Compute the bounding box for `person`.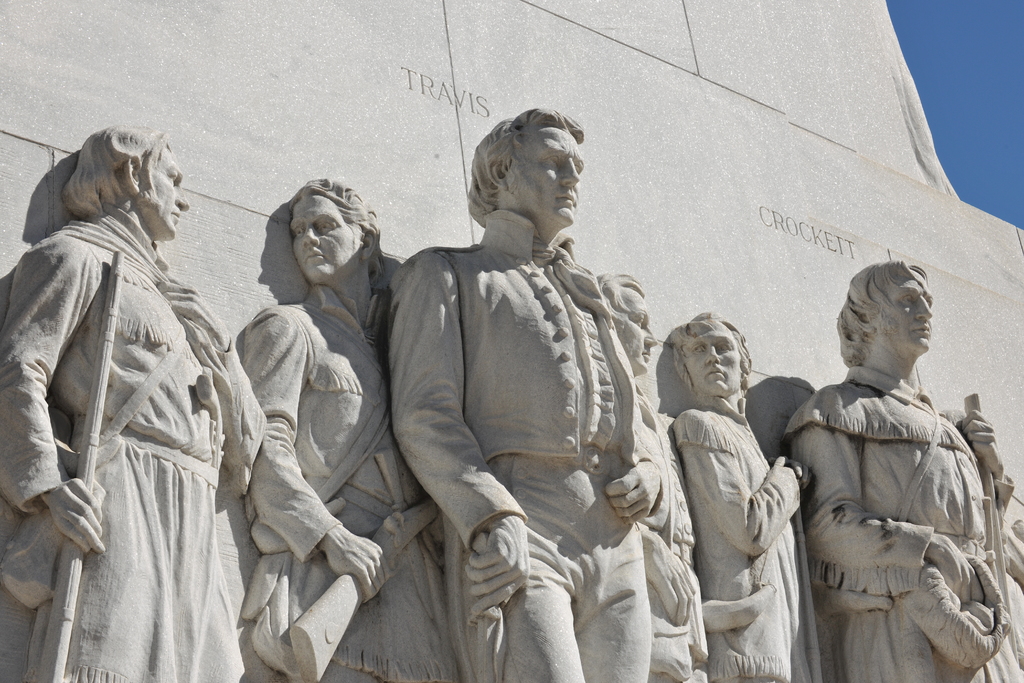
region(669, 311, 824, 682).
